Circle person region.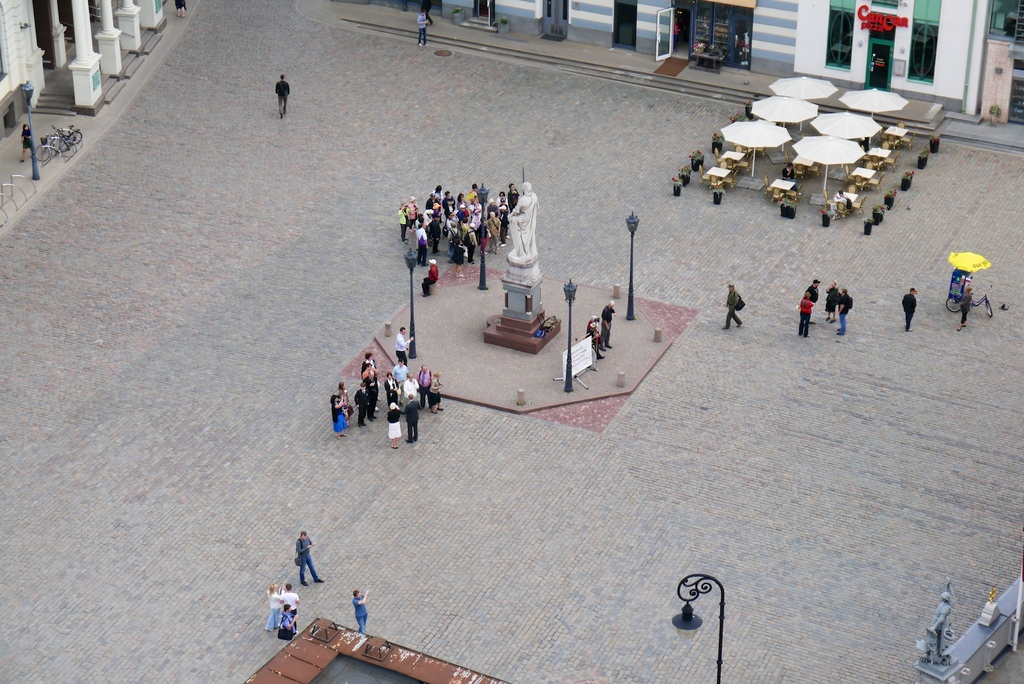
Region: 281:581:298:630.
